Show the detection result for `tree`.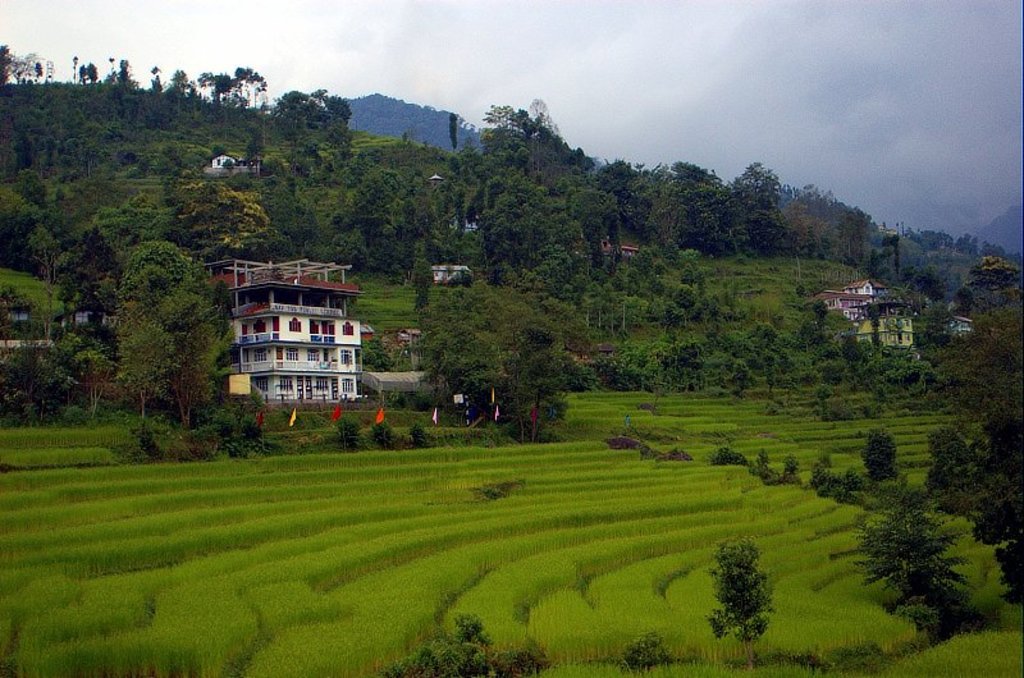
x1=668, y1=169, x2=740, y2=255.
